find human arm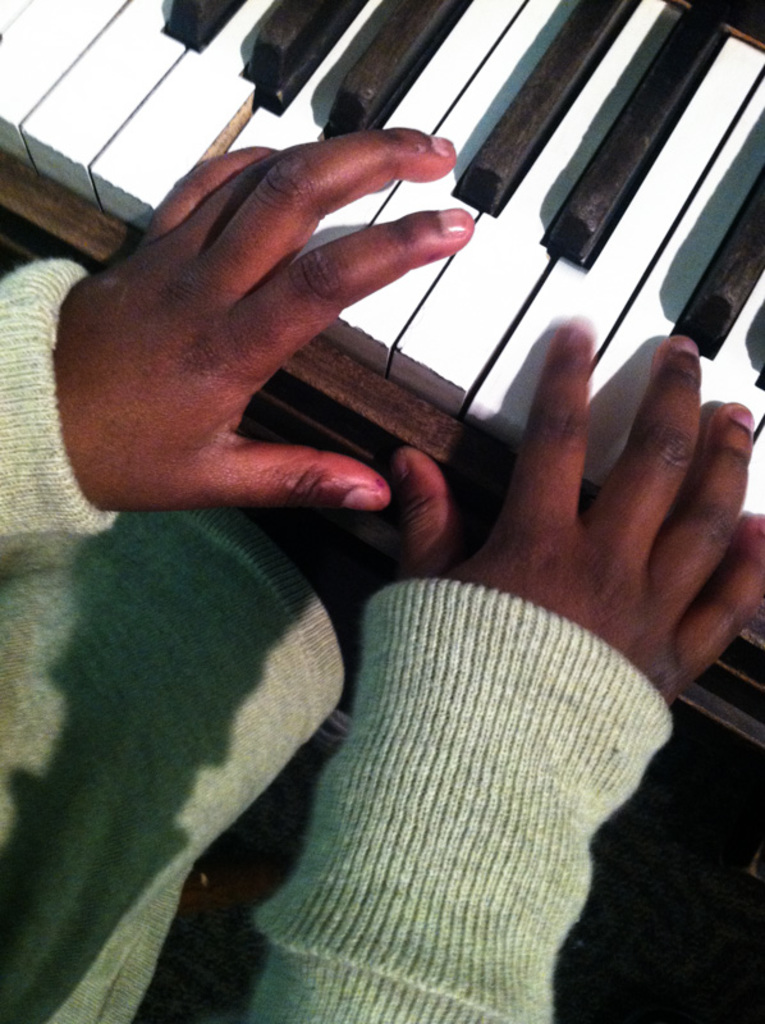
{"left": 237, "top": 337, "right": 764, "bottom": 1023}
